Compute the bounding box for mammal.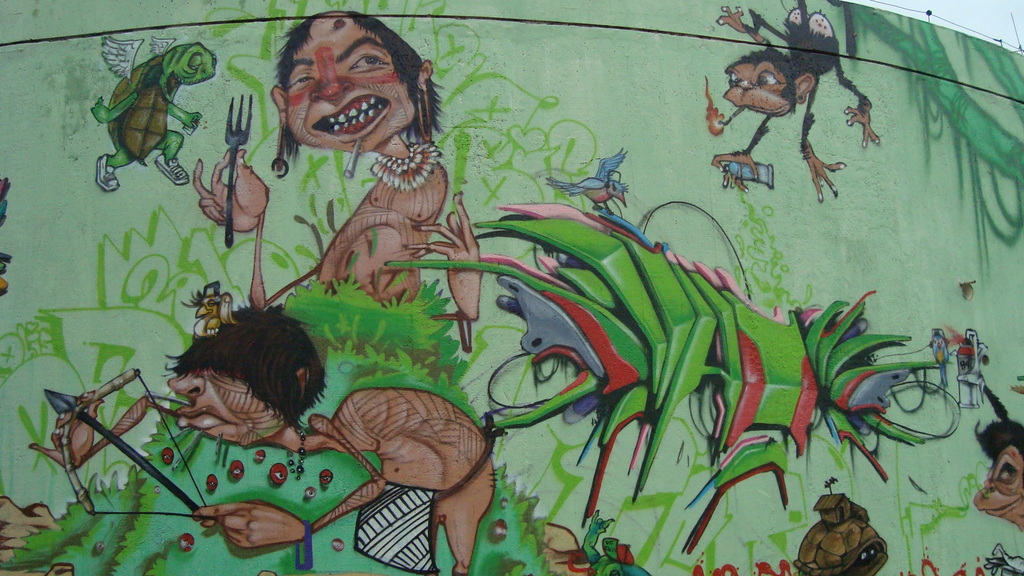
(161,304,500,575).
